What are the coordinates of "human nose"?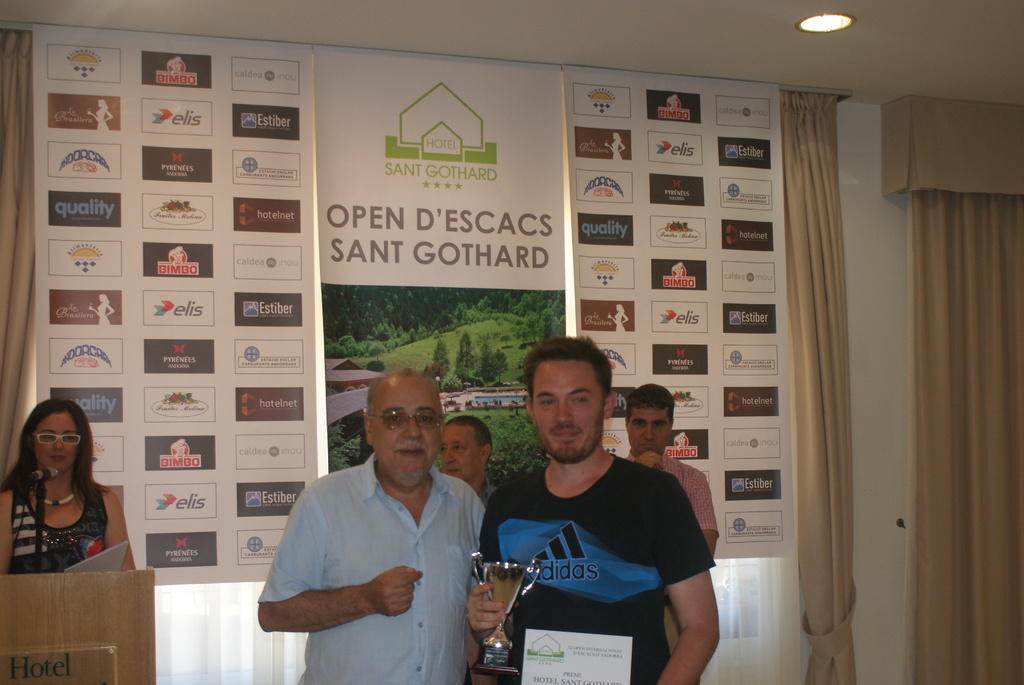
<bbox>557, 399, 572, 423</bbox>.
